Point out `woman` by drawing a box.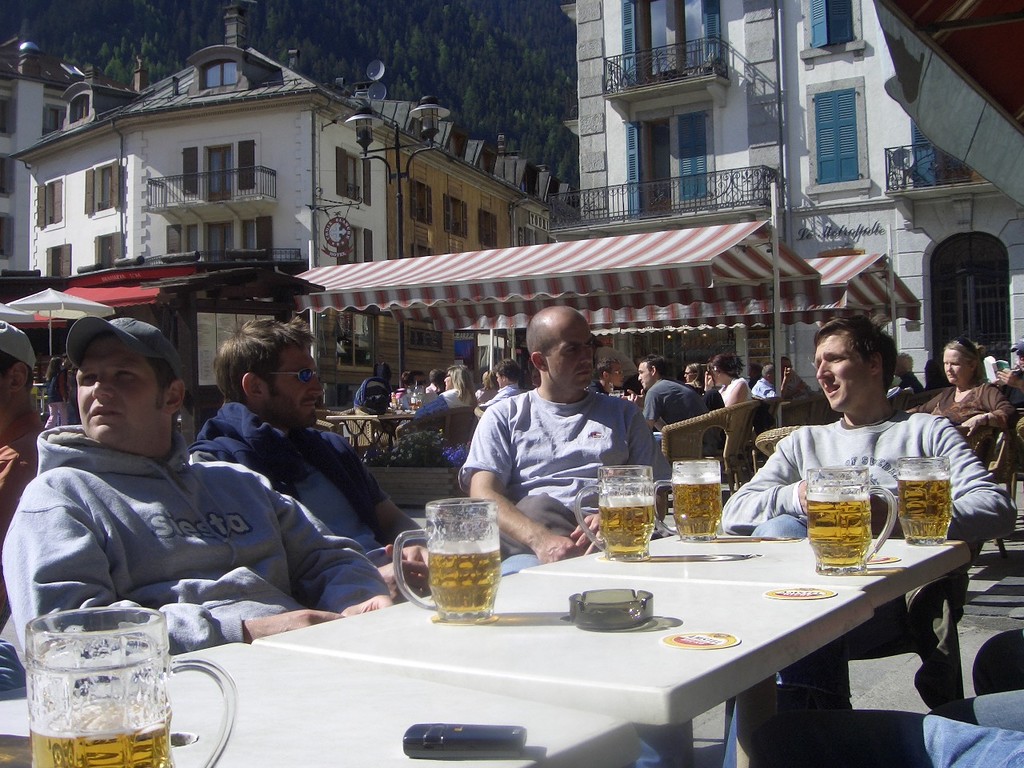
box=[40, 354, 82, 436].
